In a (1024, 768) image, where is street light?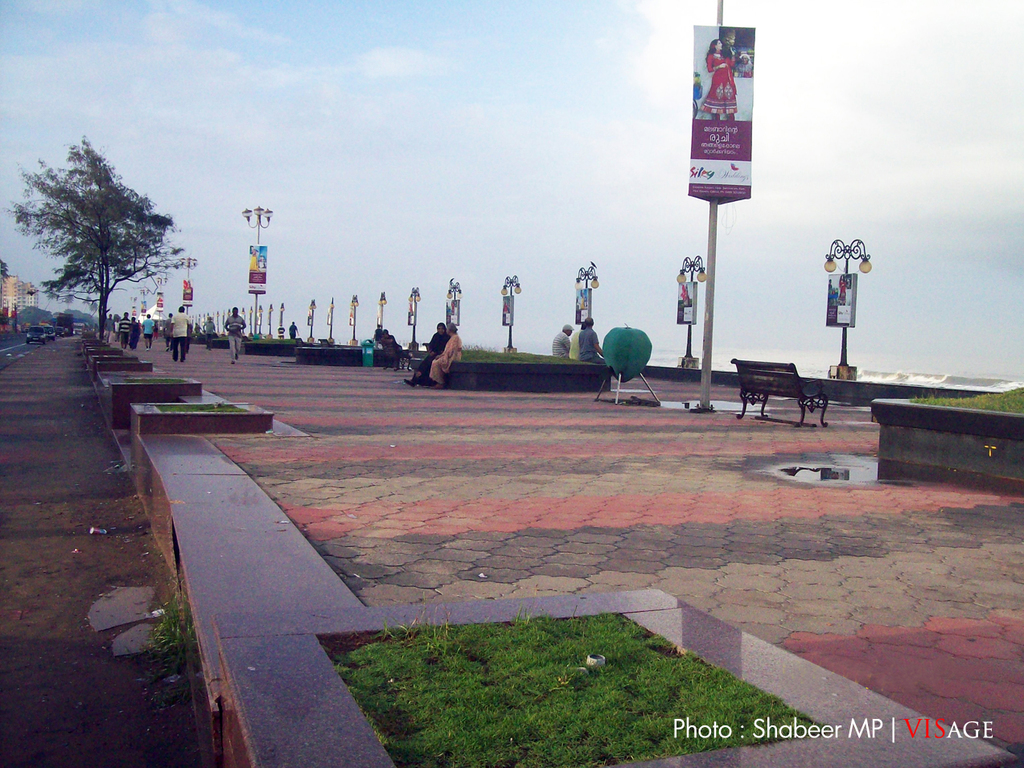
<region>228, 306, 232, 318</region>.
